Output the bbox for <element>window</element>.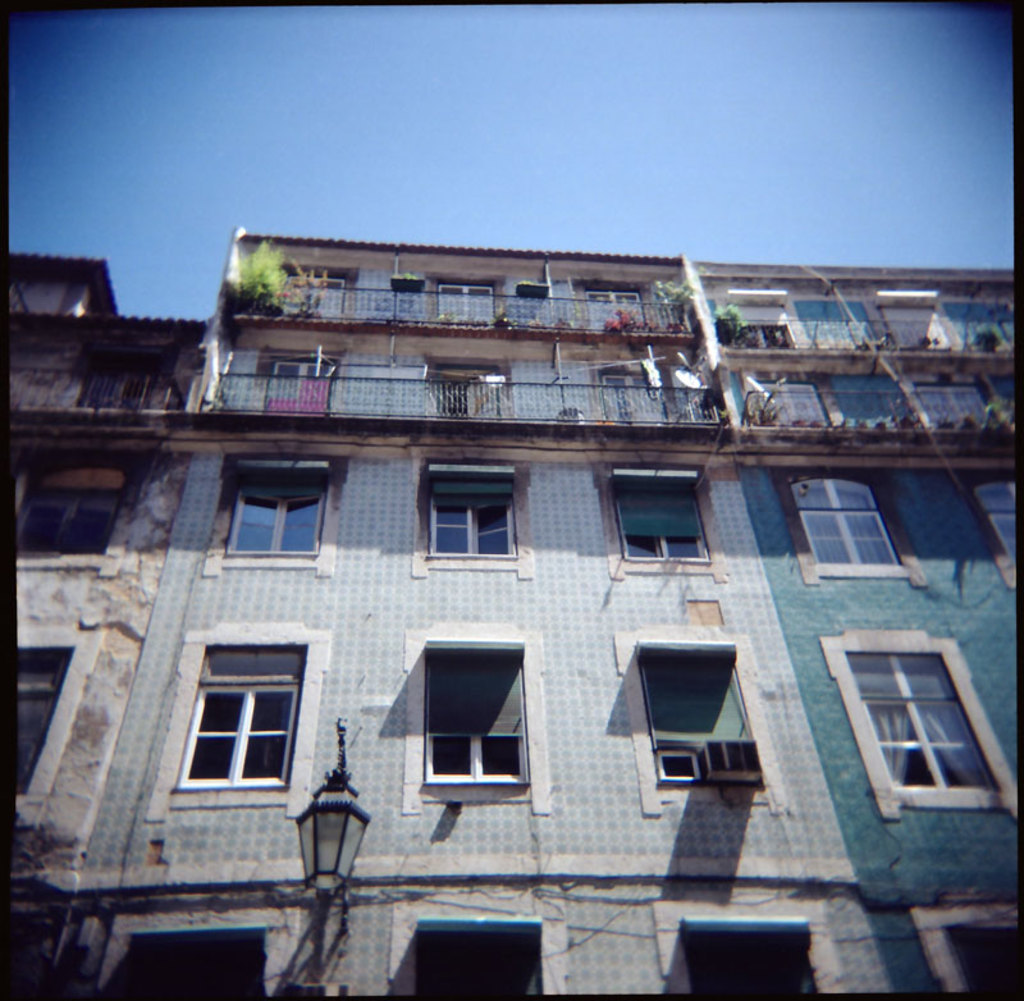
422:920:543:1000.
